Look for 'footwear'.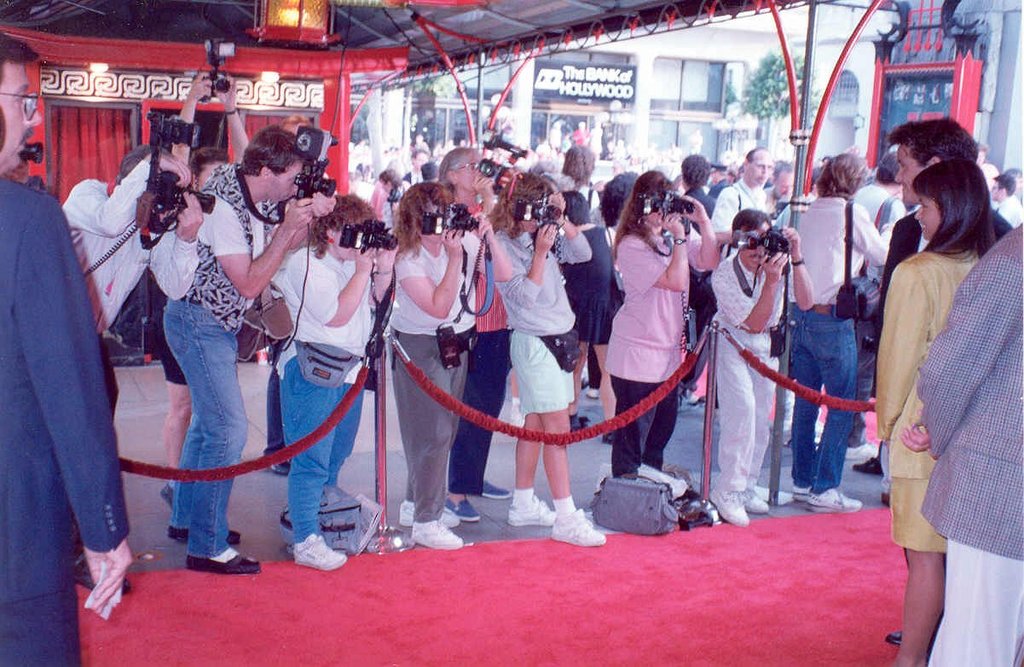
Found: <bbox>510, 492, 560, 526</bbox>.
